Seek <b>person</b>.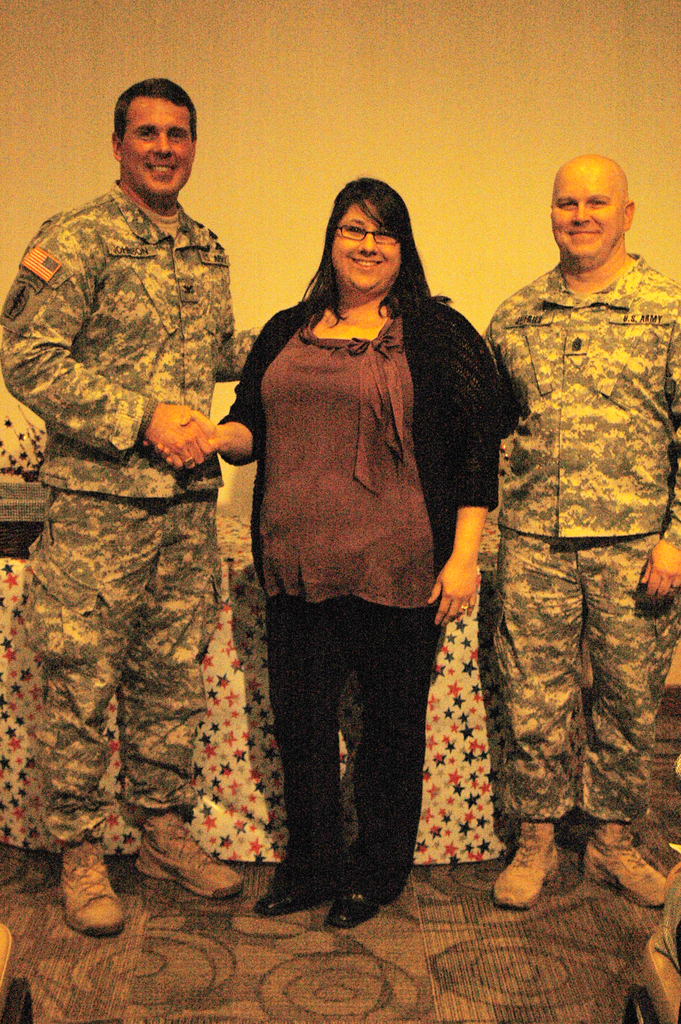
box=[483, 157, 680, 908].
